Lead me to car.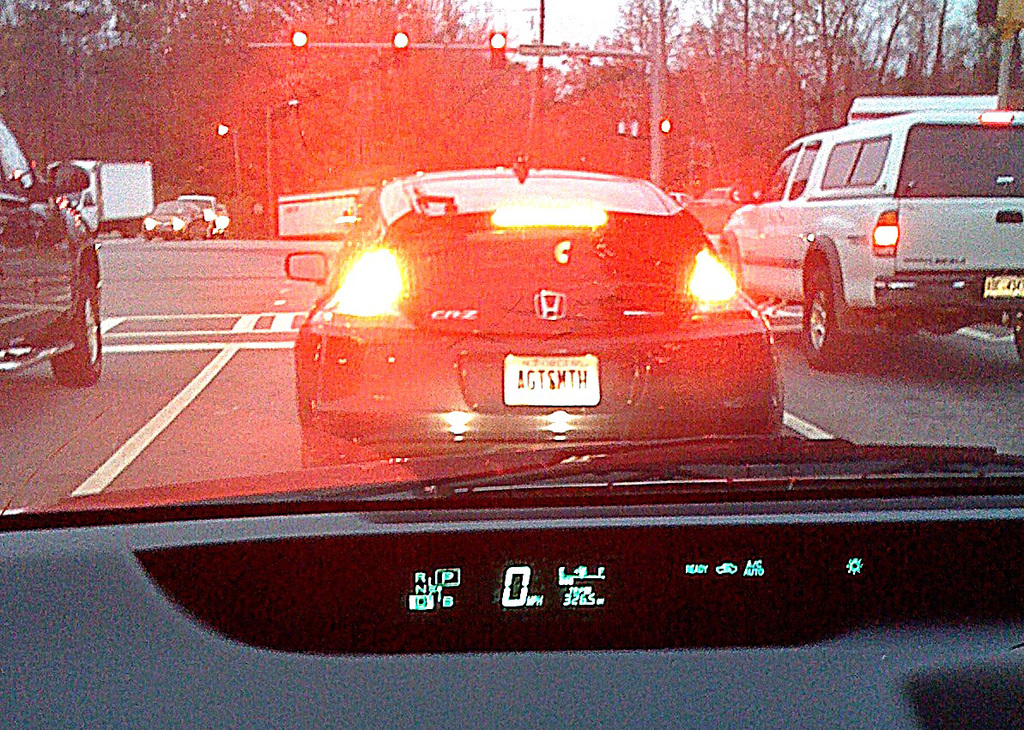
Lead to [683, 184, 743, 232].
